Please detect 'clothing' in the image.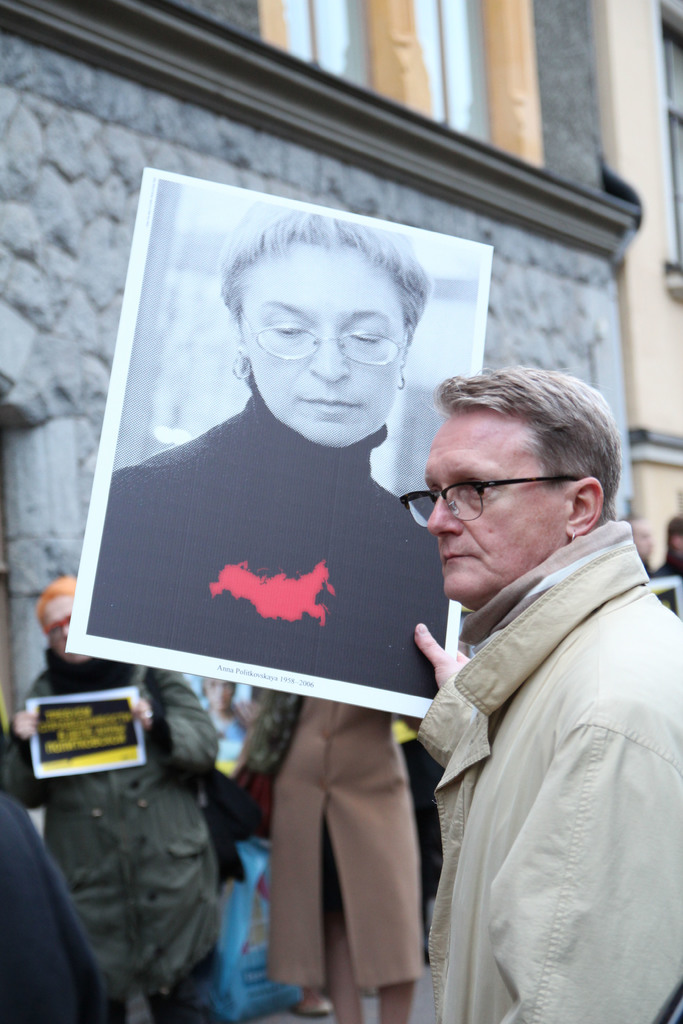
bbox=(401, 476, 666, 1023).
